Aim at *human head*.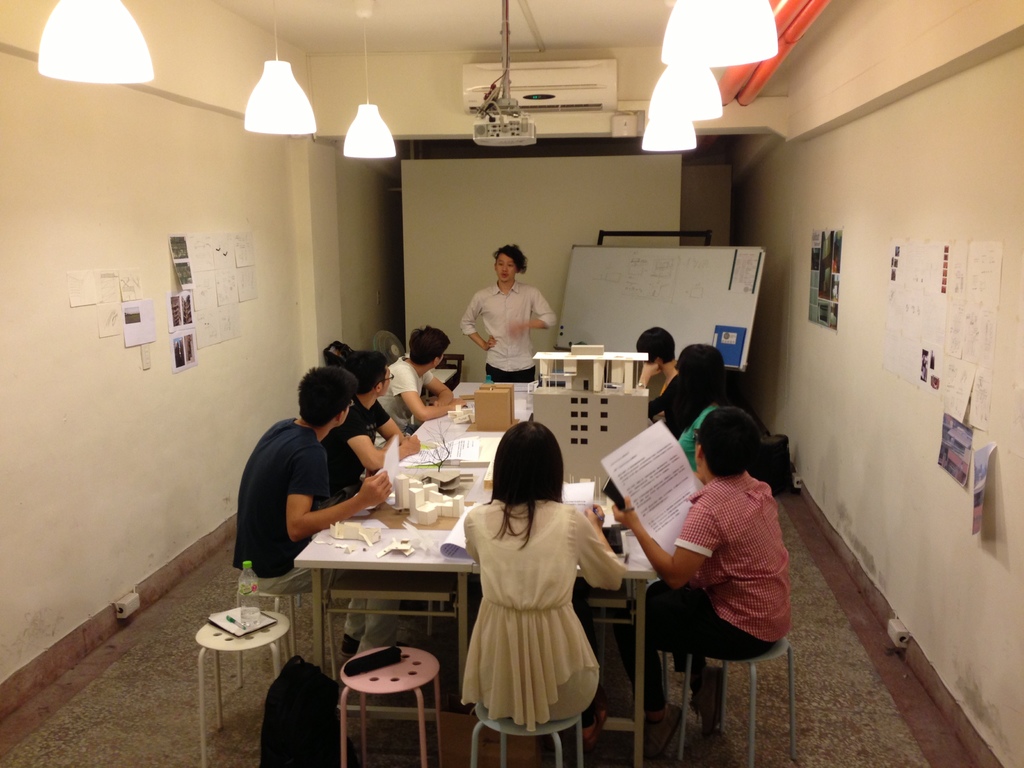
Aimed at [408,323,448,371].
